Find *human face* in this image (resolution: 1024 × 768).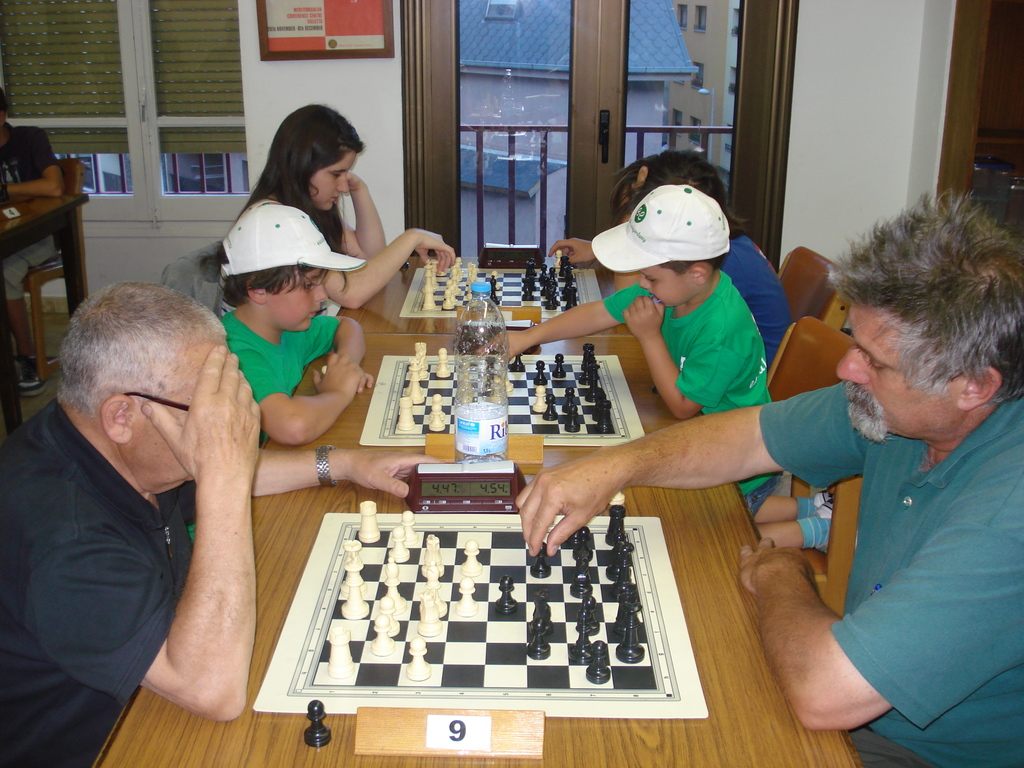
x1=641 y1=261 x2=700 y2=306.
